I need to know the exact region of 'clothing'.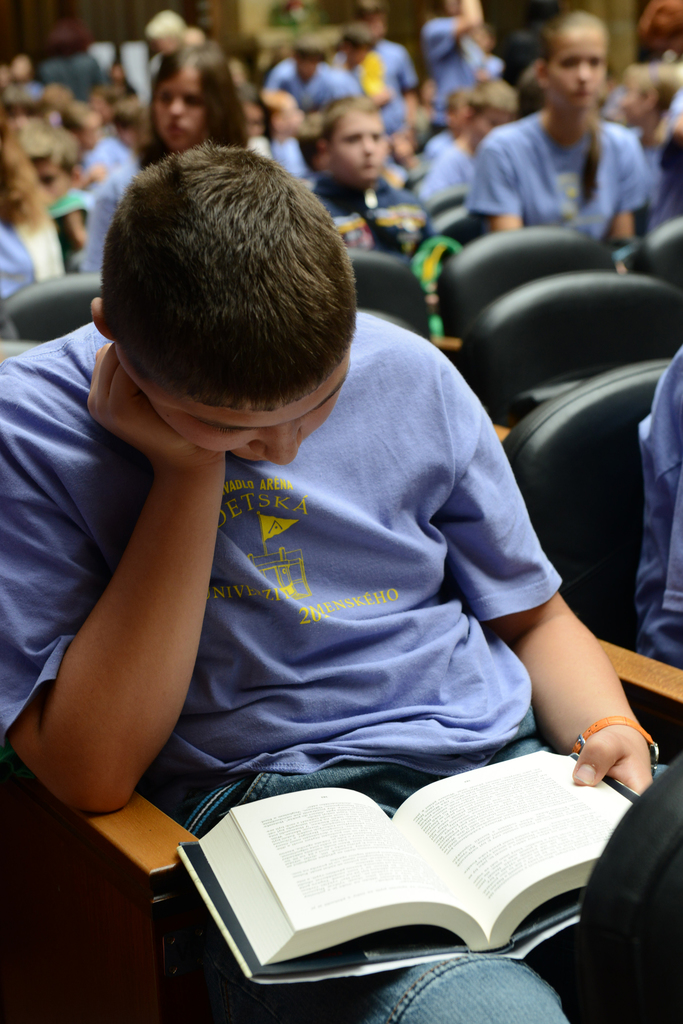
Region: [left=47, top=246, right=623, bottom=970].
